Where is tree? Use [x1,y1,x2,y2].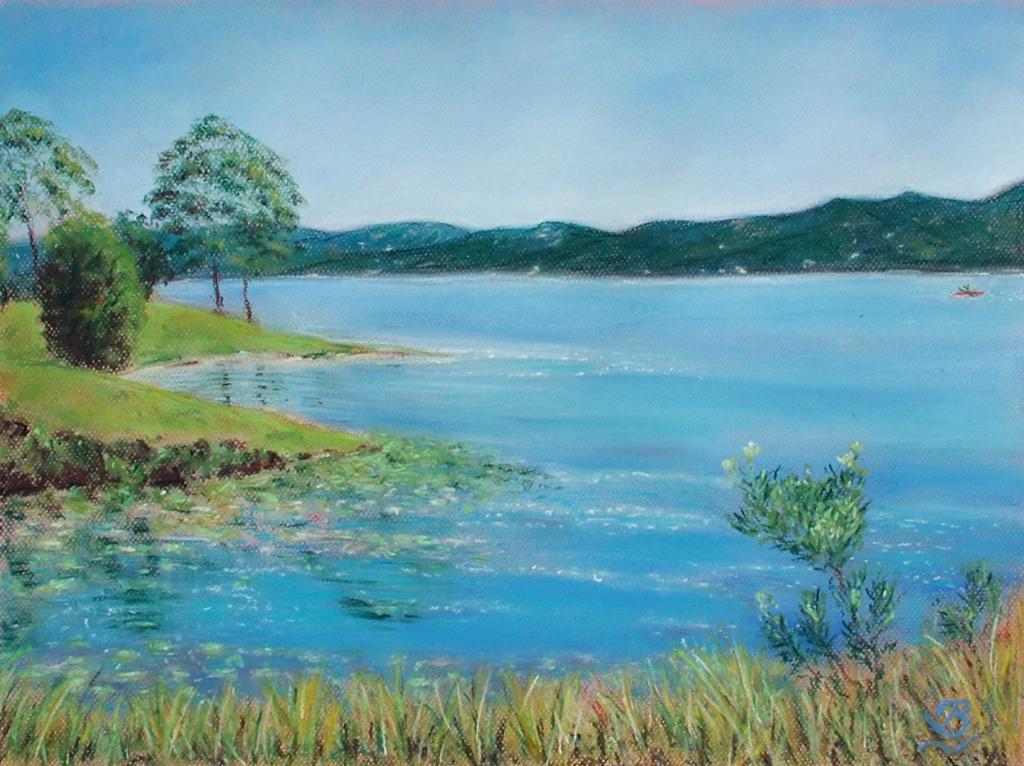
[0,110,87,299].
